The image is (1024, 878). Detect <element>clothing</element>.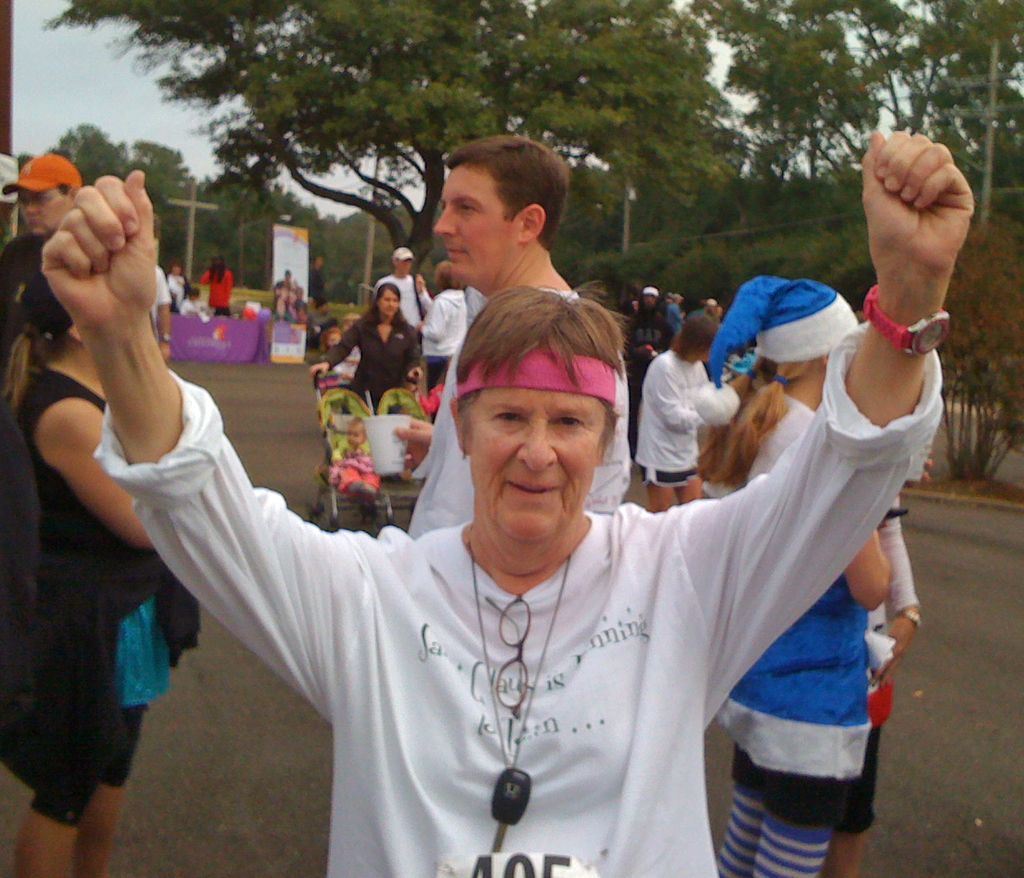
Detection: rect(417, 291, 464, 383).
